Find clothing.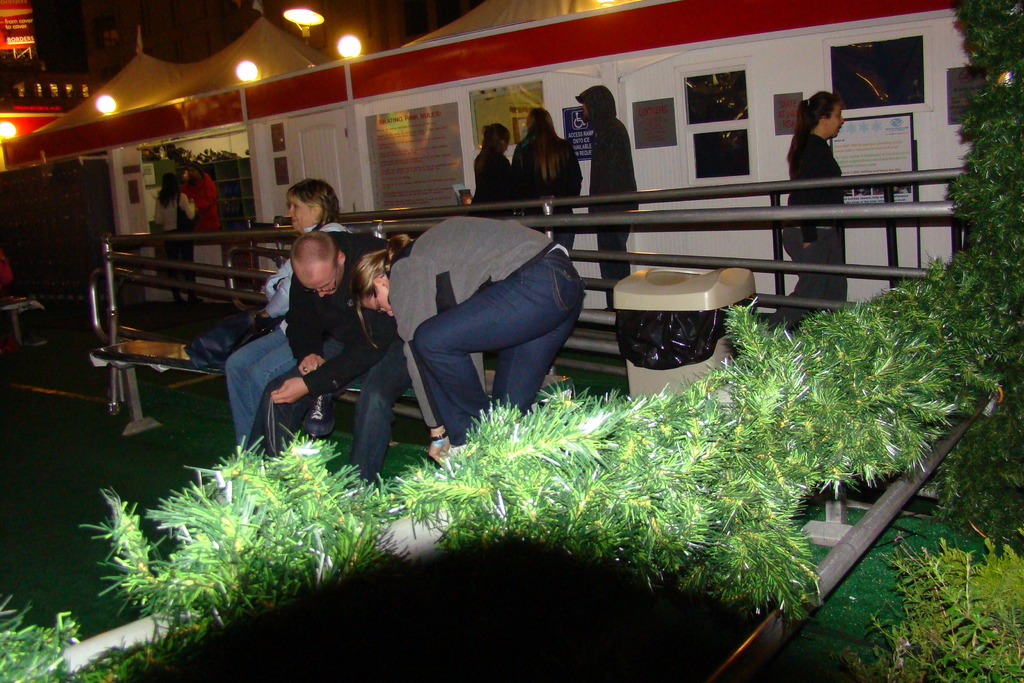
<box>771,122,849,336</box>.
